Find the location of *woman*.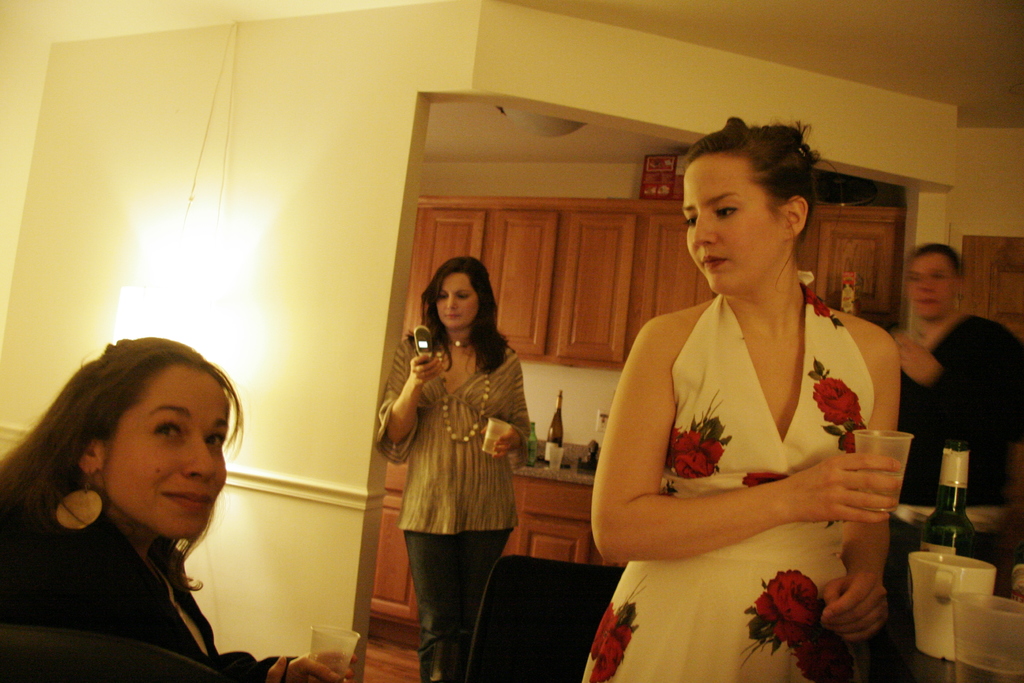
Location: {"left": 376, "top": 256, "right": 529, "bottom": 682}.
